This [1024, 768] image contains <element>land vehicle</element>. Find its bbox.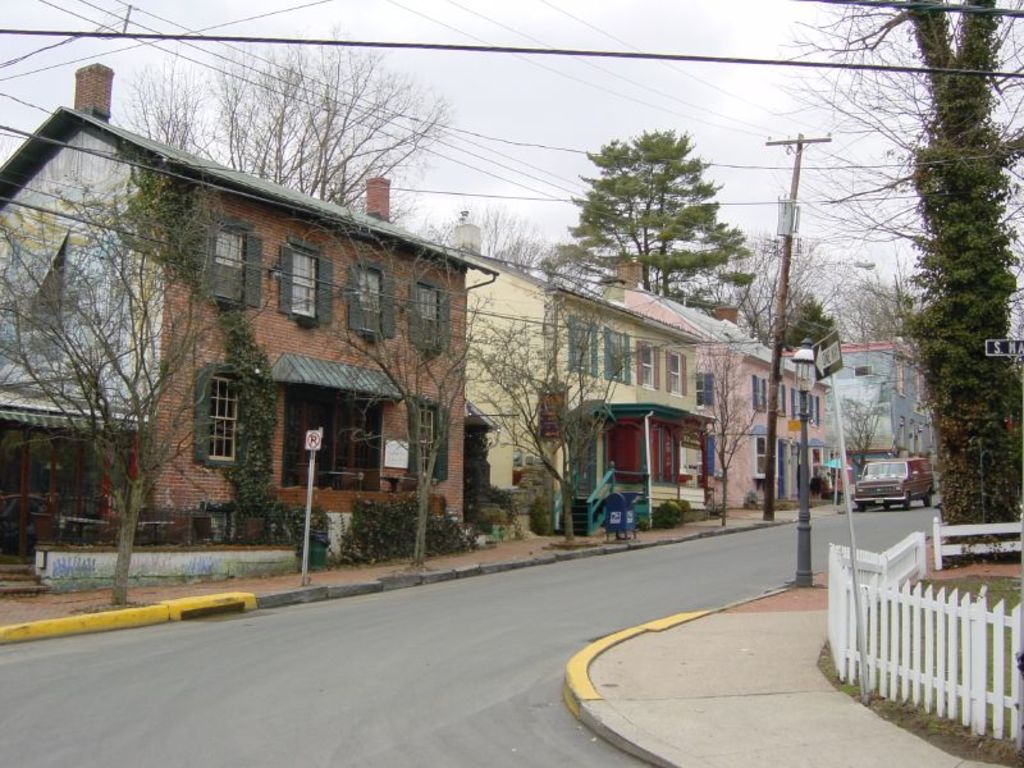
<box>845,454,952,529</box>.
